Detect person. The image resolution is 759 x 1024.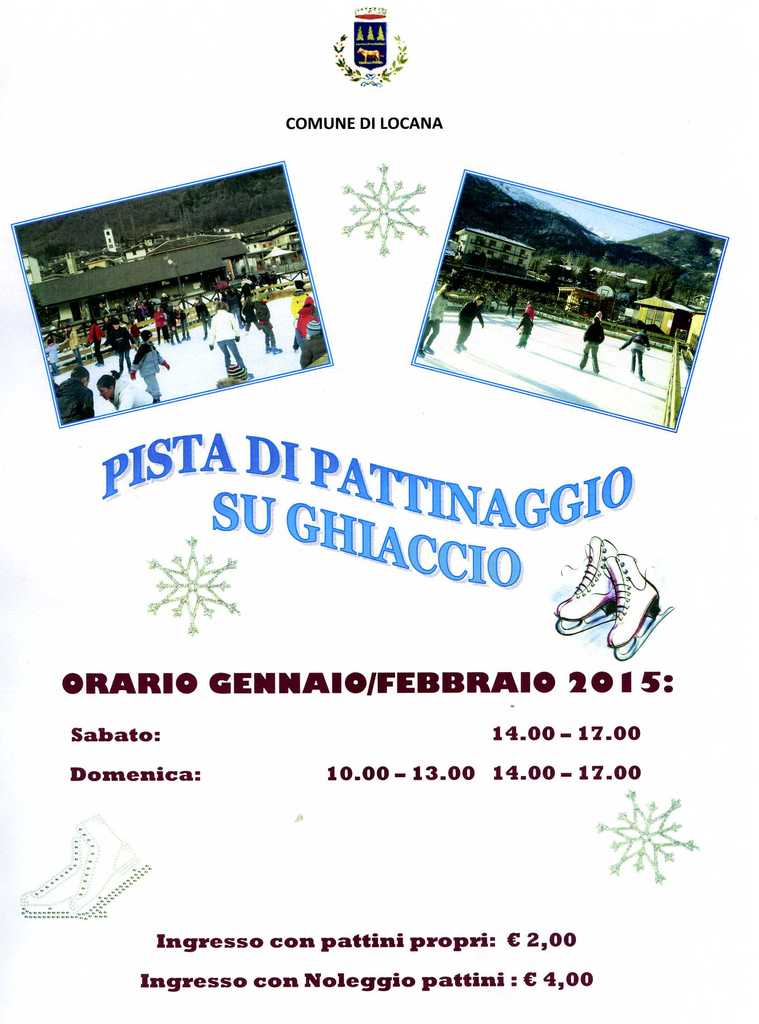
[292, 319, 327, 369].
